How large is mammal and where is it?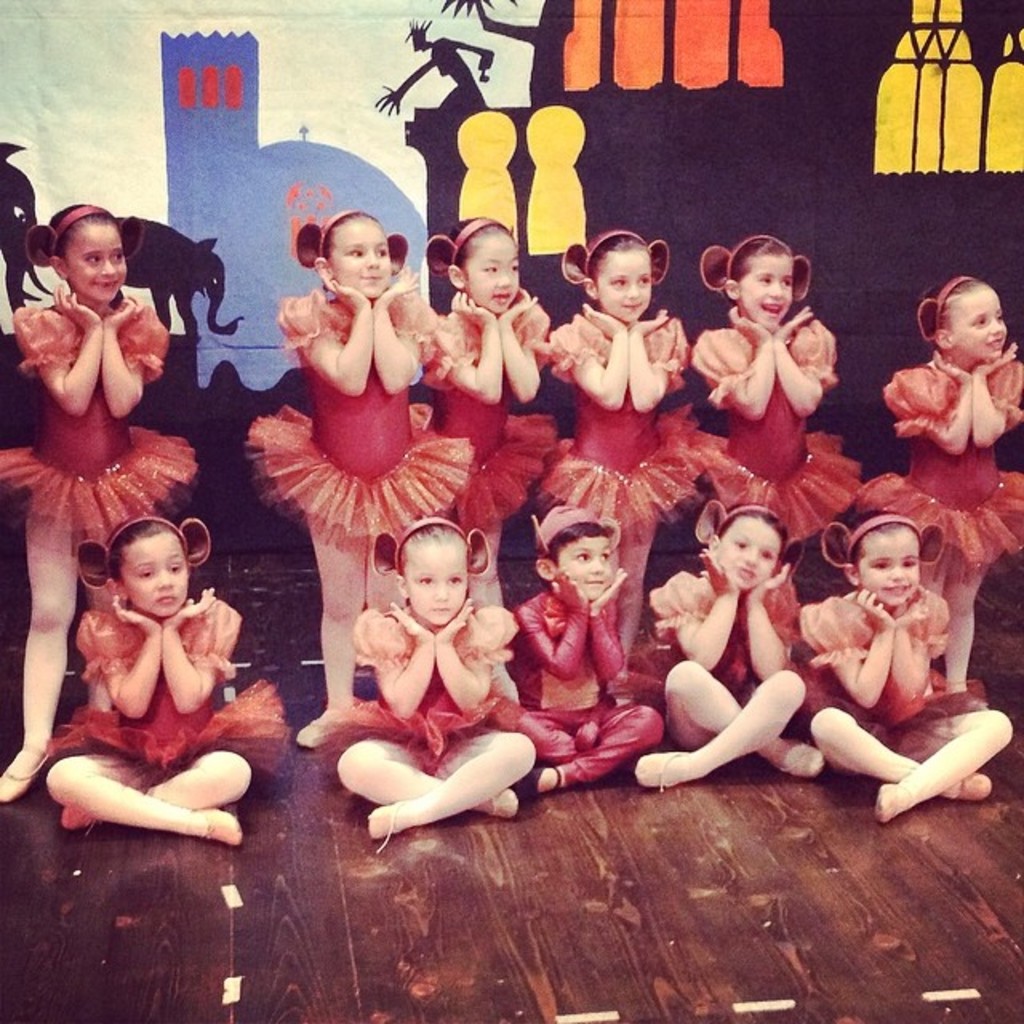
Bounding box: x1=813 y1=488 x2=987 y2=814.
